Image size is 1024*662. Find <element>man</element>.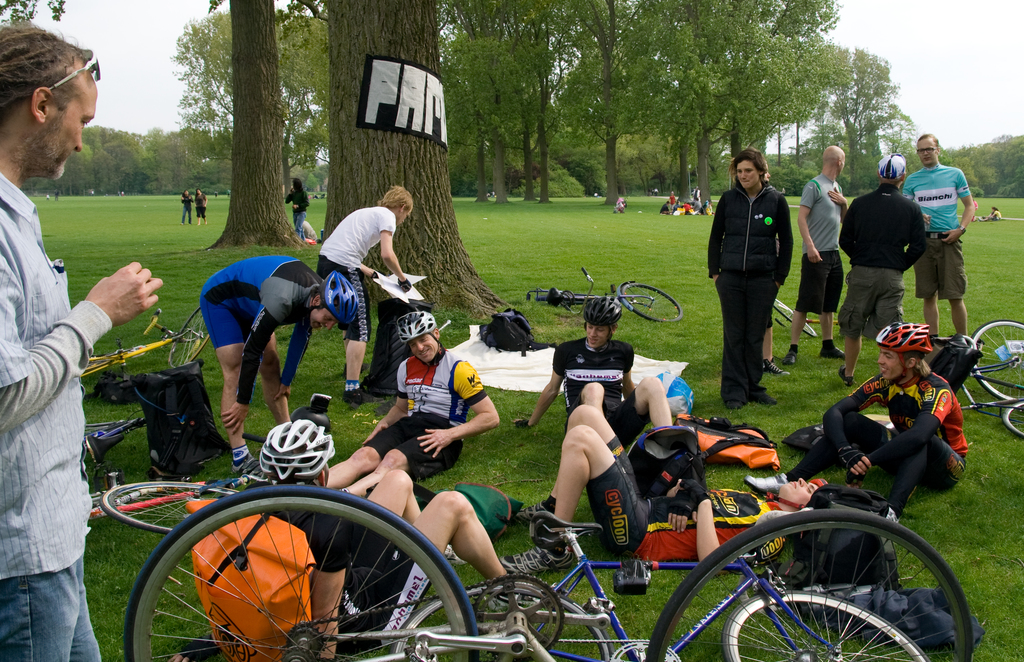
l=324, t=309, r=499, b=497.
